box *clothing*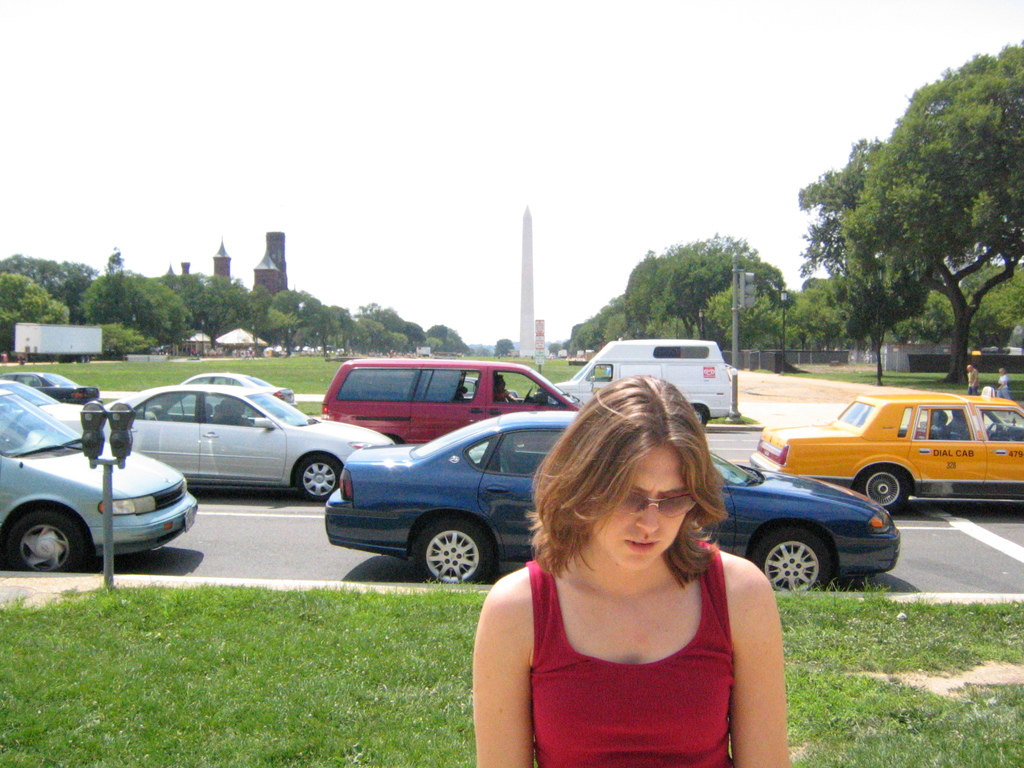
[x1=995, y1=378, x2=1010, y2=395]
